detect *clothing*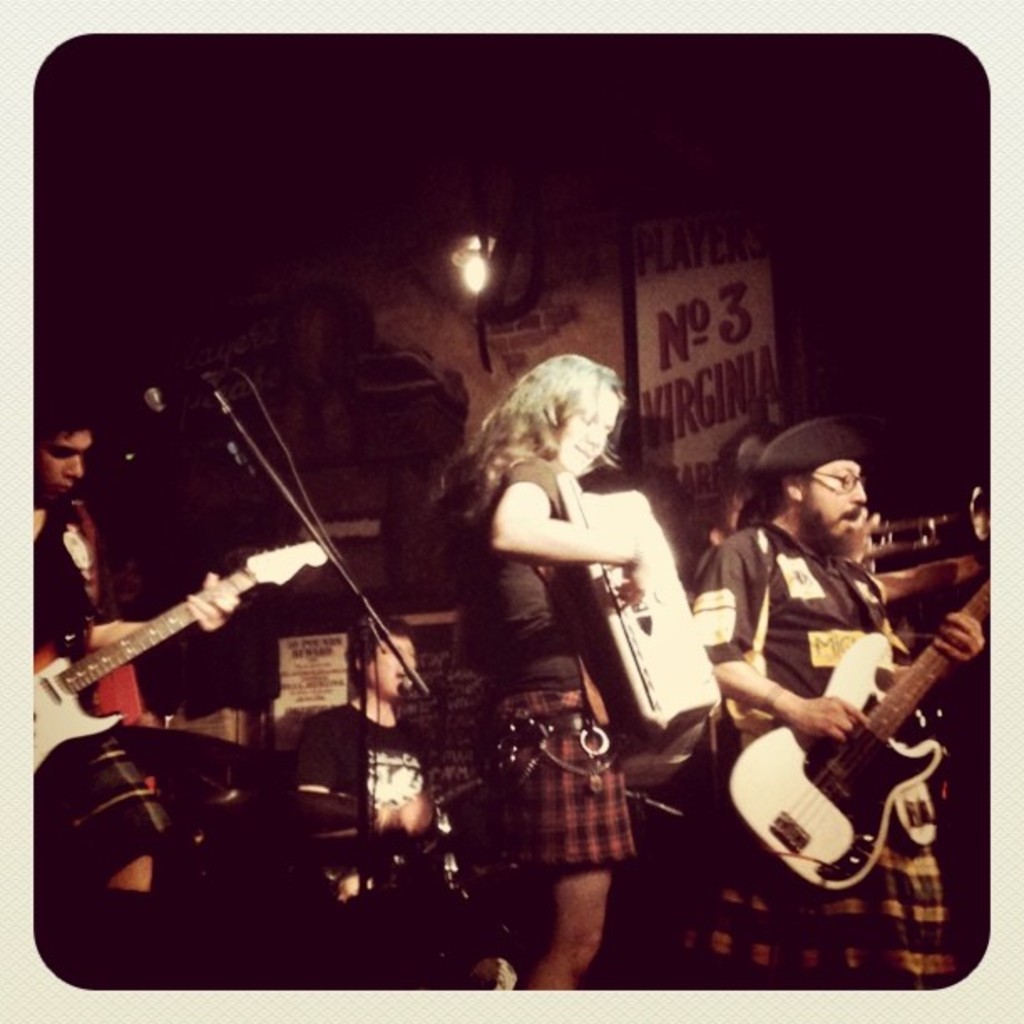
x1=453, y1=458, x2=637, y2=868
